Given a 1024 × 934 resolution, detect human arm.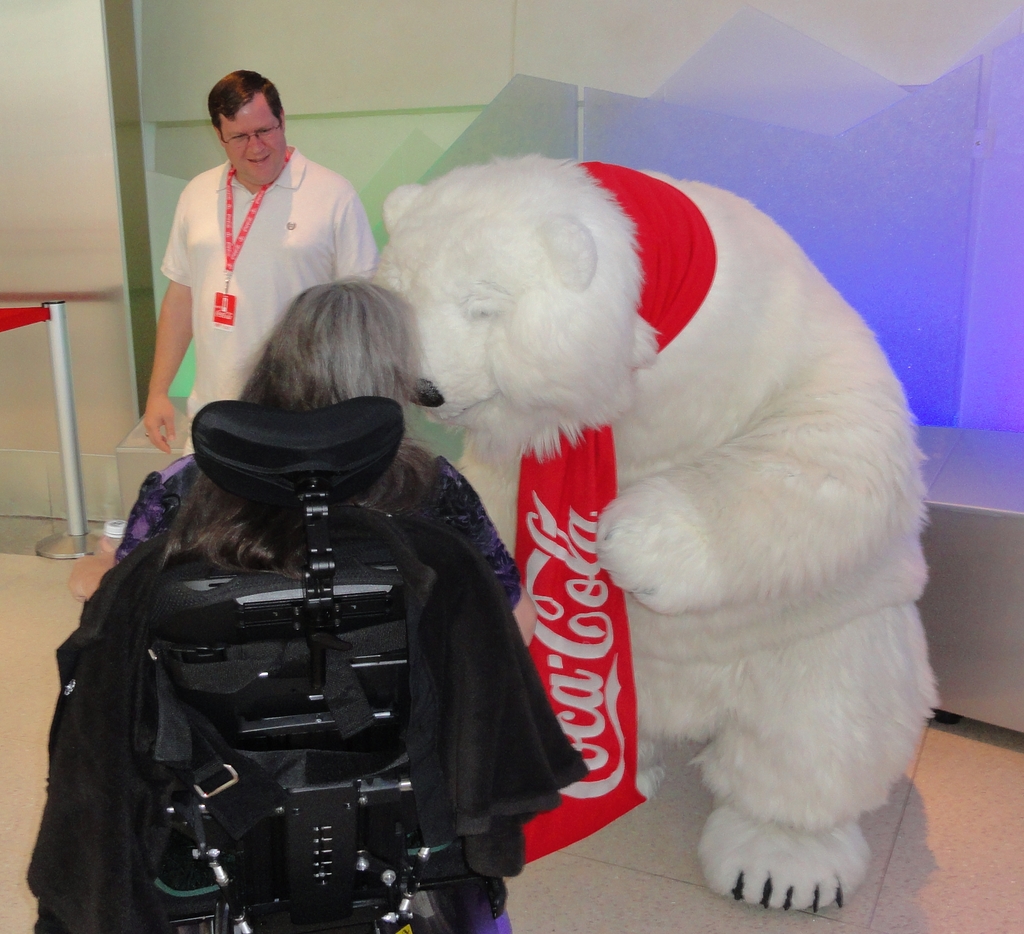
region(118, 236, 196, 435).
